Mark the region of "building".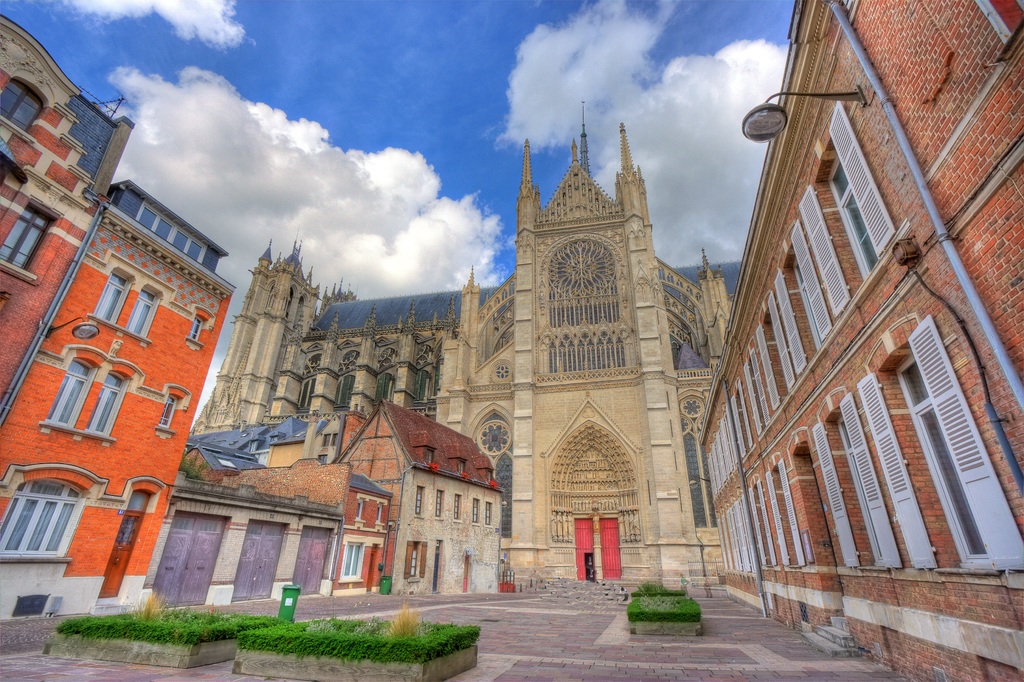
Region: [left=149, top=398, right=508, bottom=604].
